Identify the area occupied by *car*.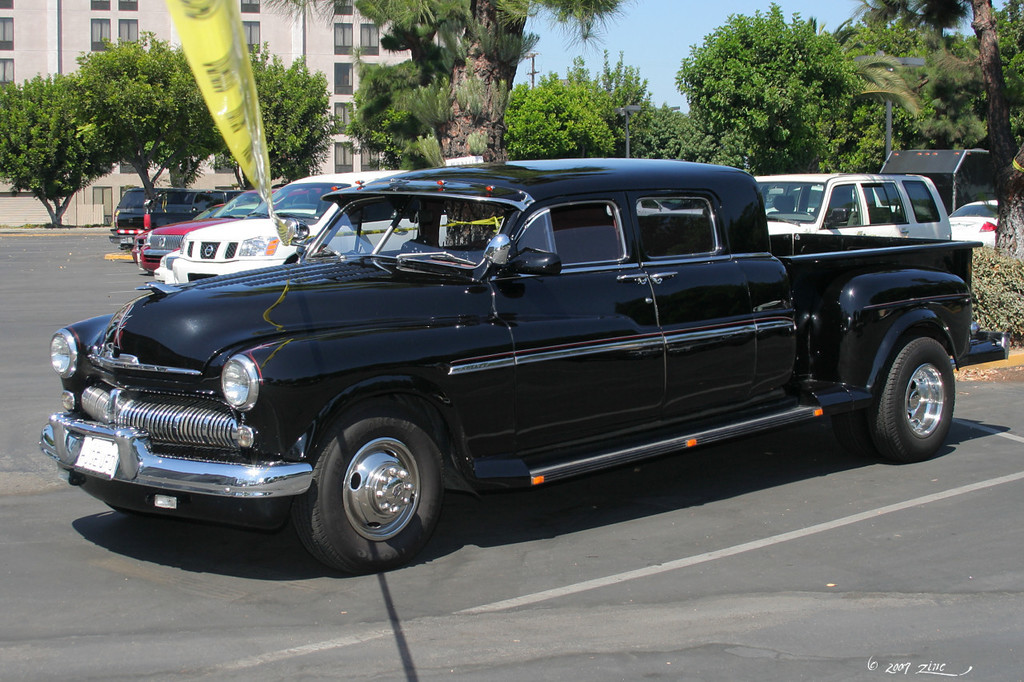
Area: 944:196:1002:246.
